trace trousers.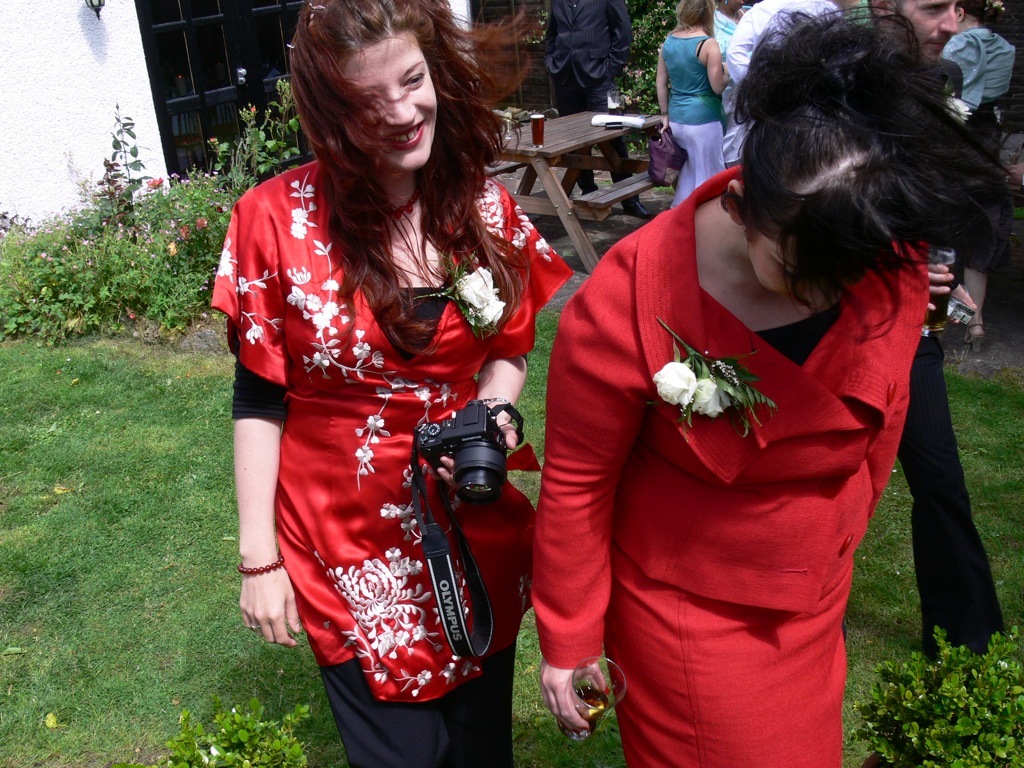
Traced to l=551, t=64, r=641, b=202.
